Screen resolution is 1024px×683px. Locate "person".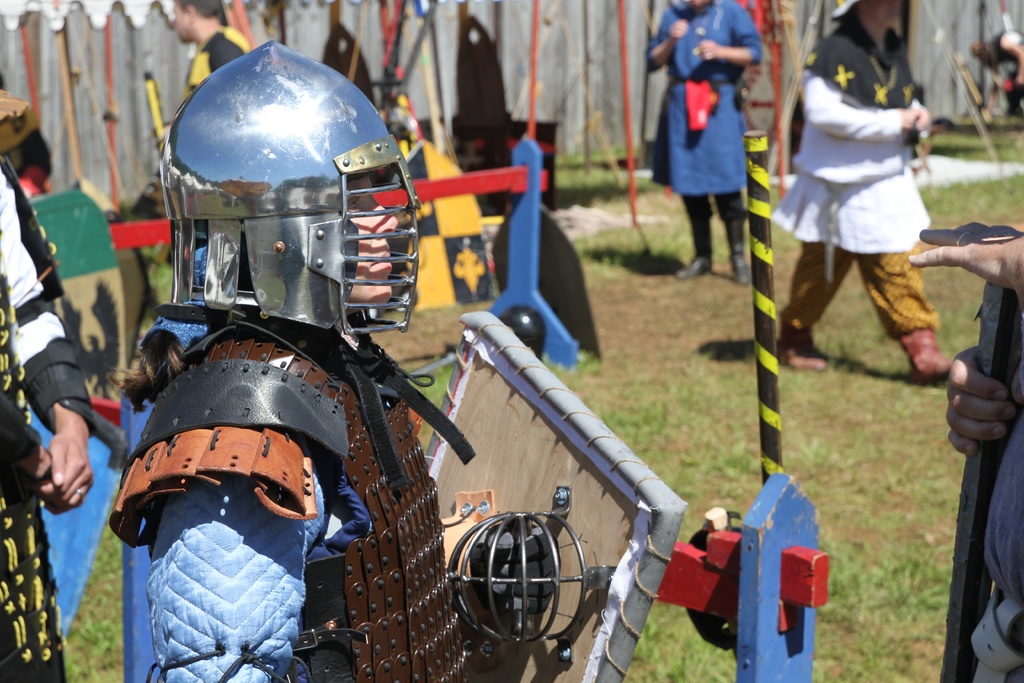
box(908, 224, 1023, 682).
